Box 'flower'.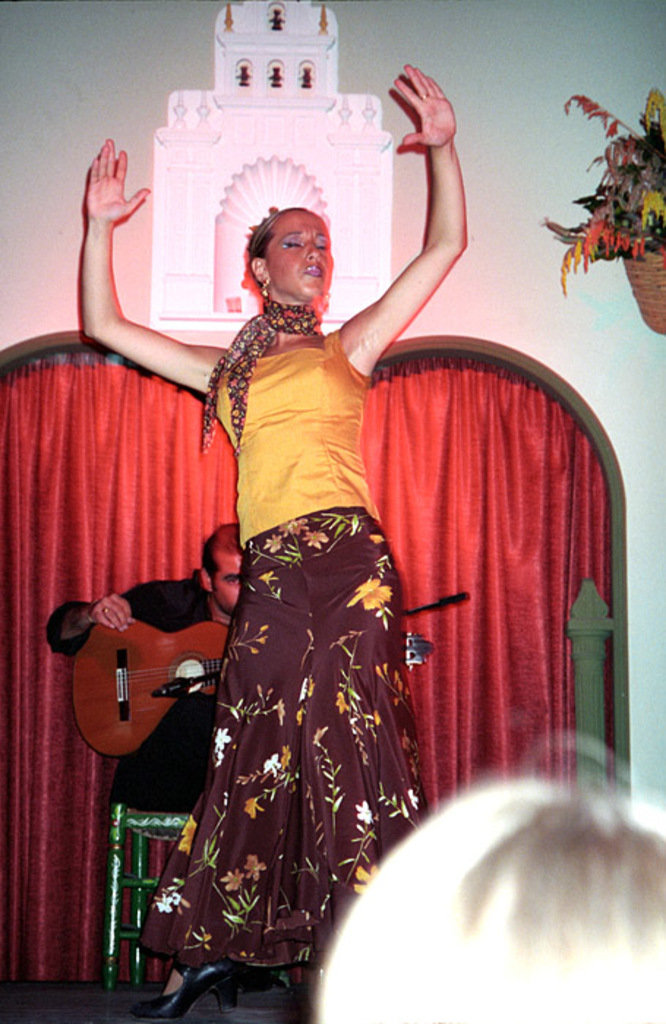
[x1=212, y1=718, x2=236, y2=753].
